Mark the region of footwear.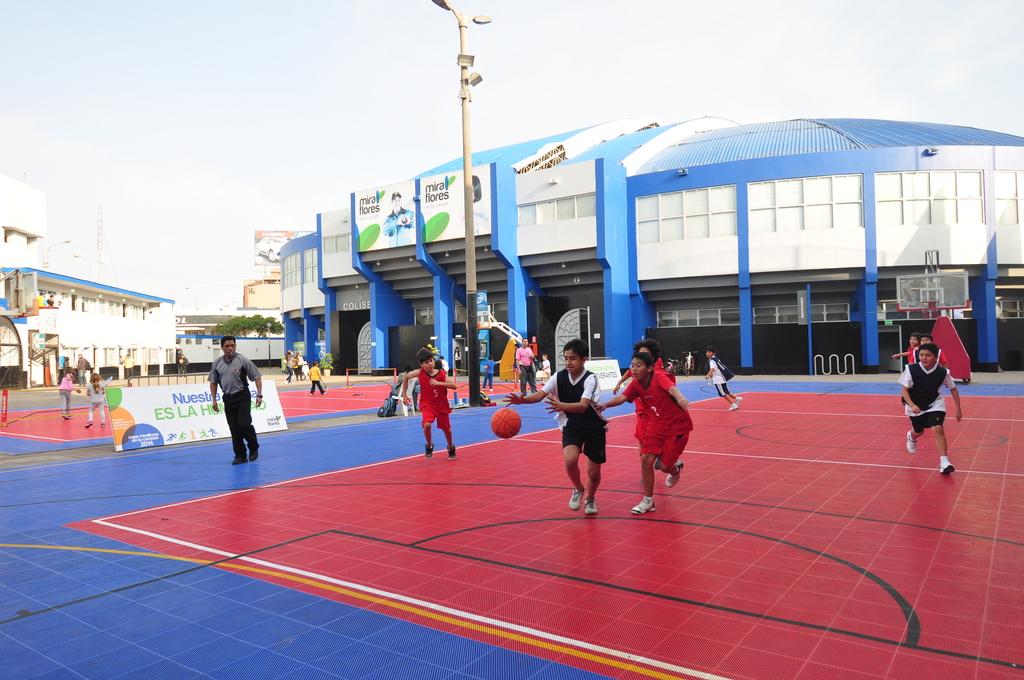
Region: (x1=942, y1=459, x2=952, y2=473).
